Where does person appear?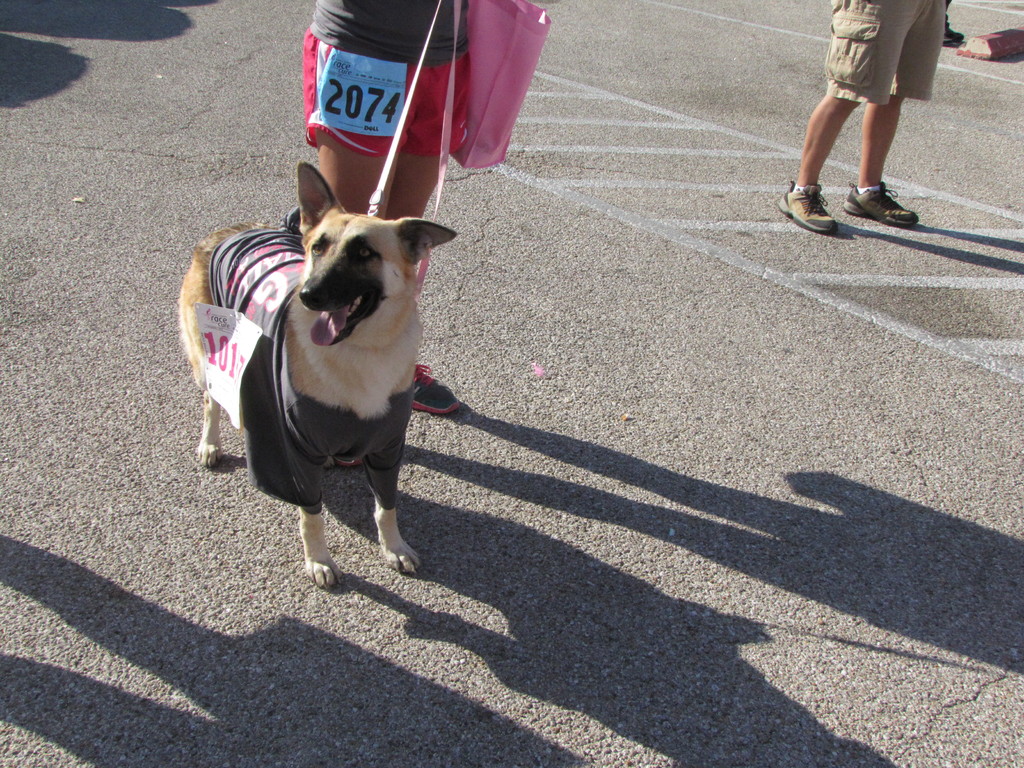
Appears at left=301, top=0, right=486, bottom=474.
